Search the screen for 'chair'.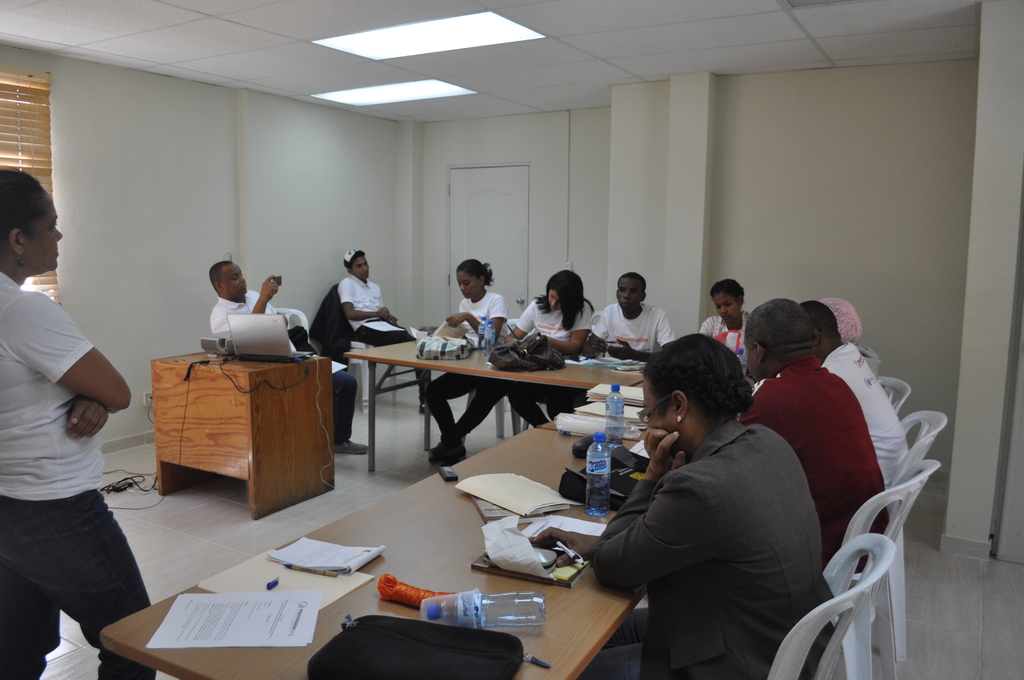
Found at bbox(329, 298, 399, 409).
